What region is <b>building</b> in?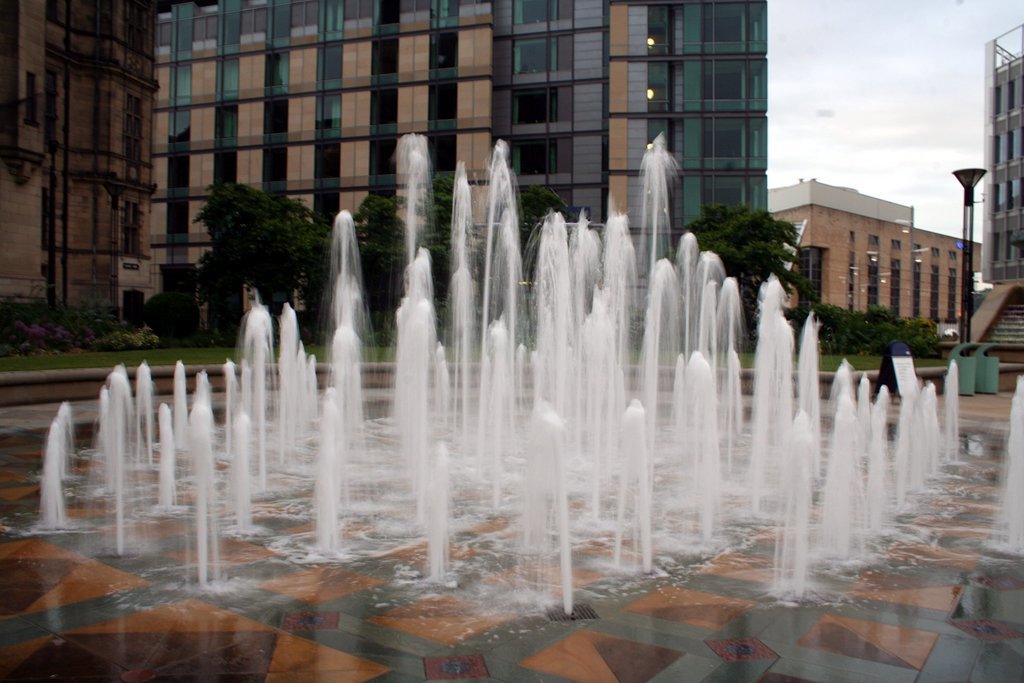
x1=152 y1=0 x2=768 y2=332.
